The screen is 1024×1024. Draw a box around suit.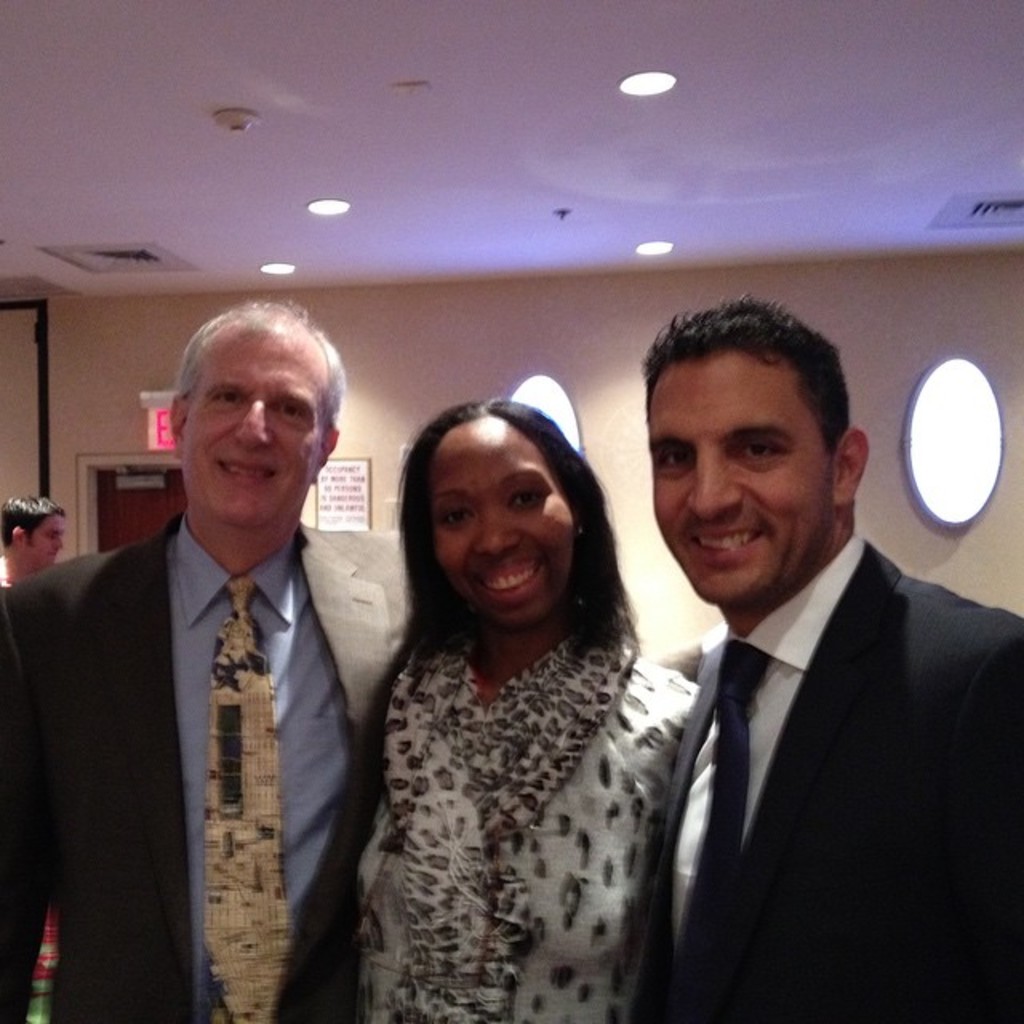
{"left": 626, "top": 538, "right": 1022, "bottom": 1022}.
